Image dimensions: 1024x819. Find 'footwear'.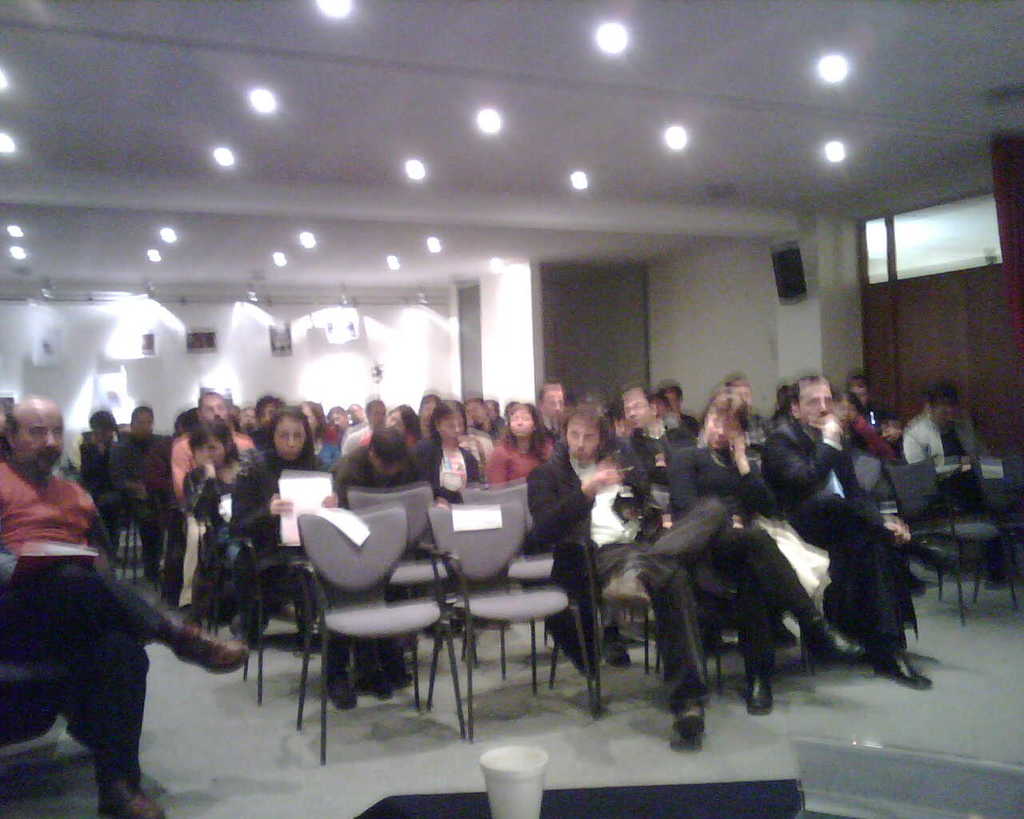
box(357, 668, 385, 701).
